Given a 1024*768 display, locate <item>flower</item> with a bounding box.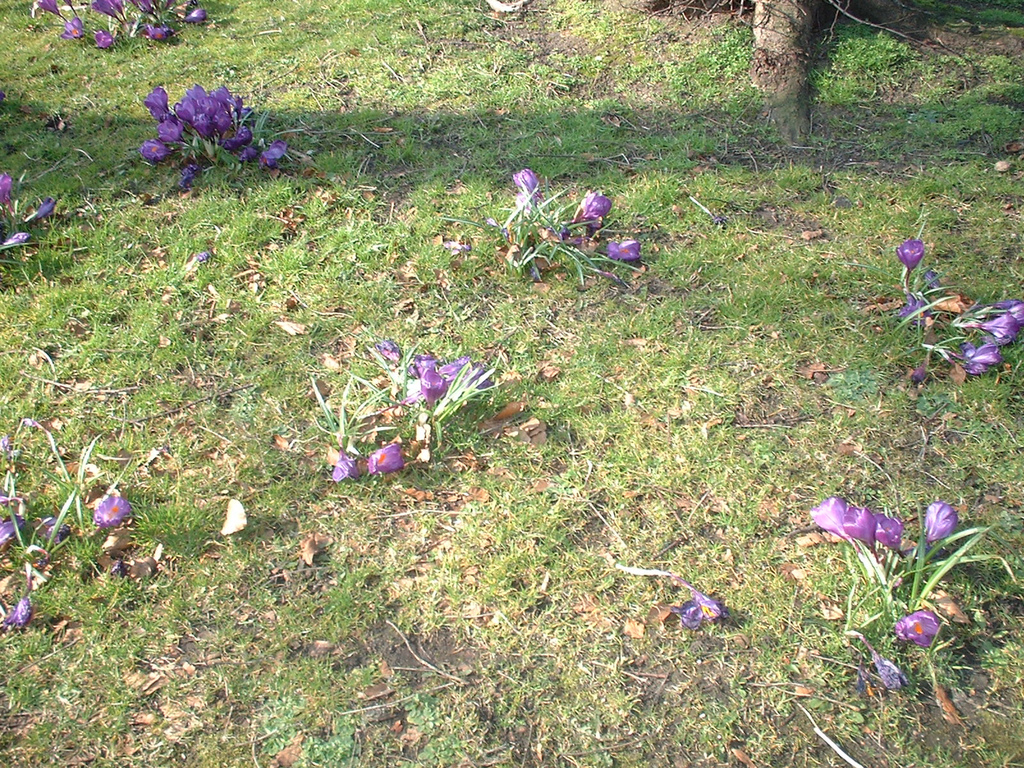
Located: <bbox>367, 441, 406, 474</bbox>.
